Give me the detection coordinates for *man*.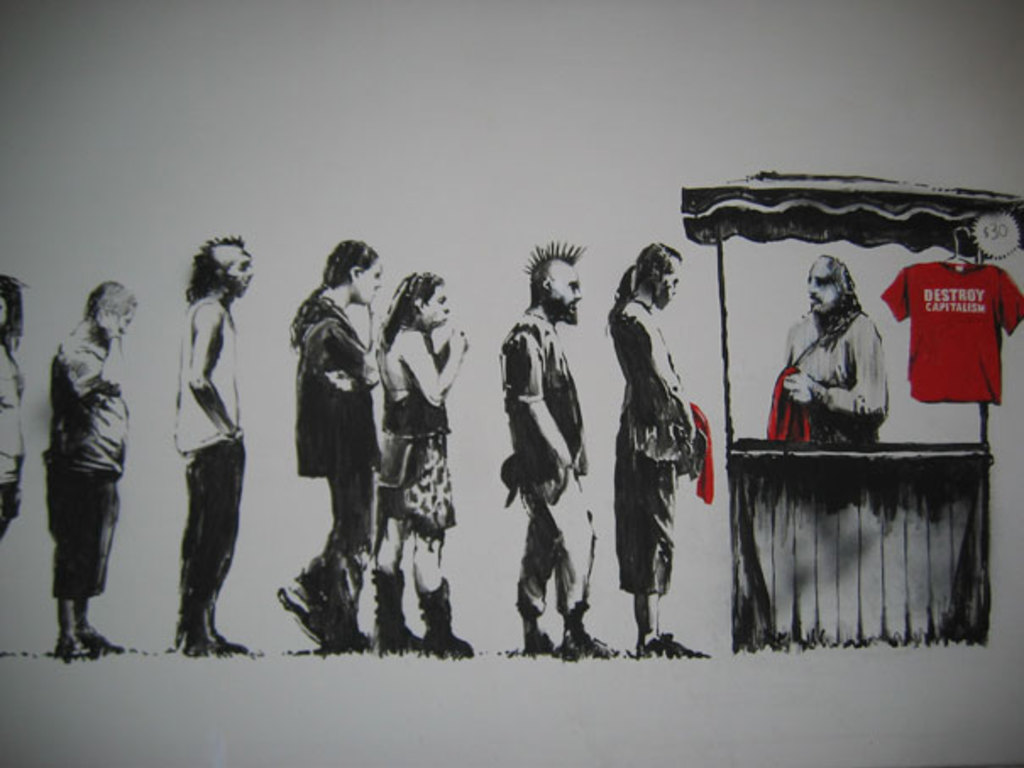
pyautogui.locateOnScreen(168, 237, 250, 645).
